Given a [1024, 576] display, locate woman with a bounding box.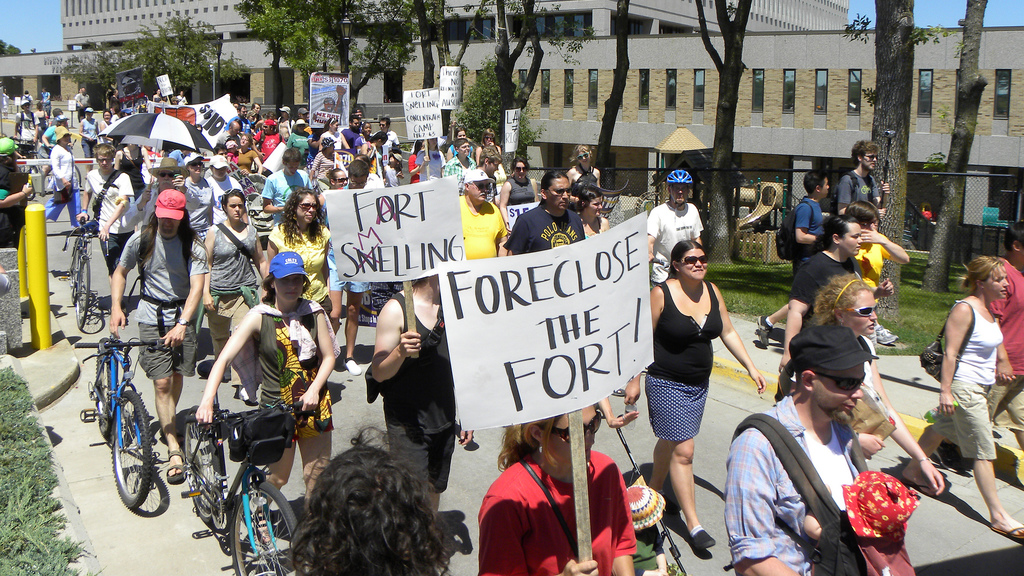
Located: select_region(43, 124, 85, 230).
